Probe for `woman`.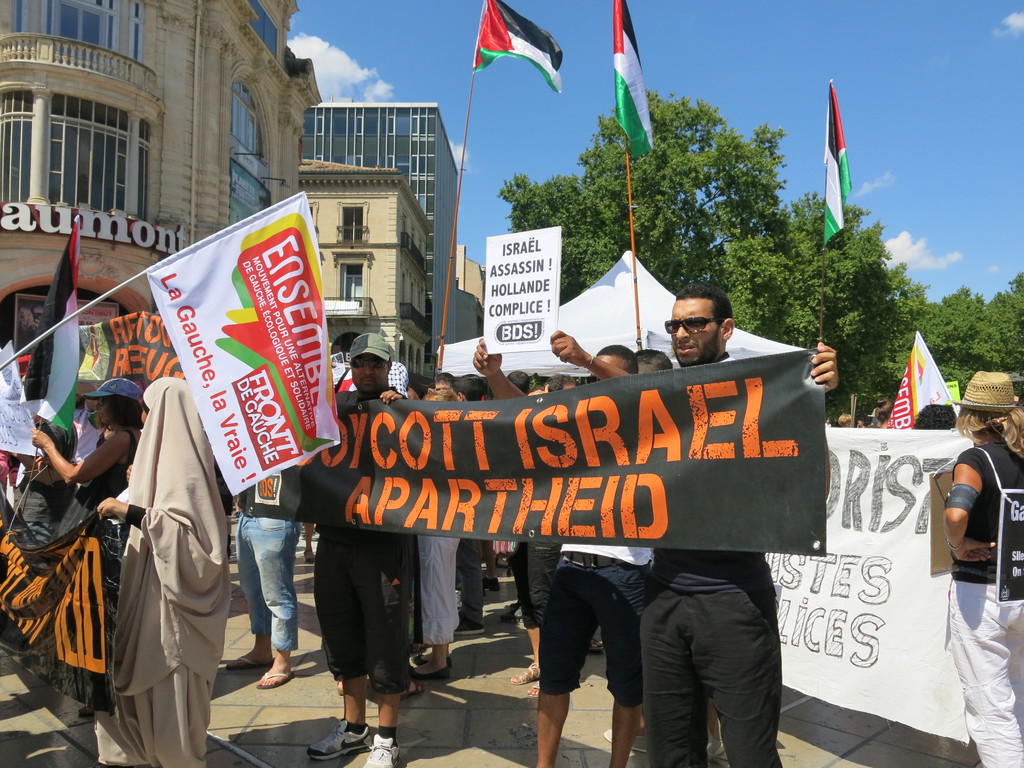
Probe result: bbox=[30, 377, 149, 721].
